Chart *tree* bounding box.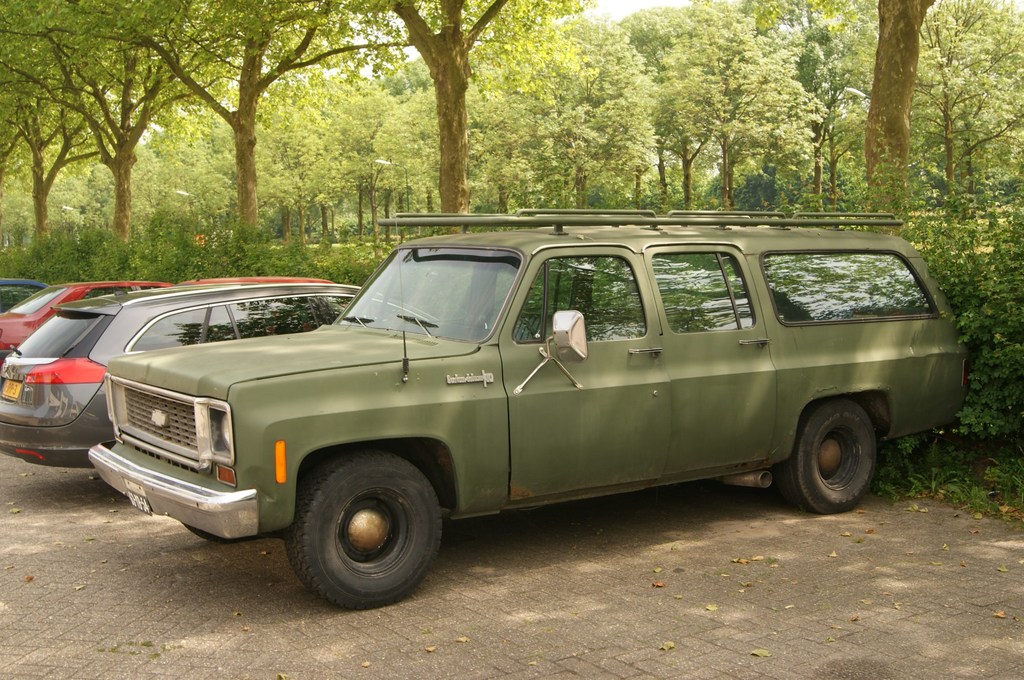
Charted: region(22, 47, 209, 249).
